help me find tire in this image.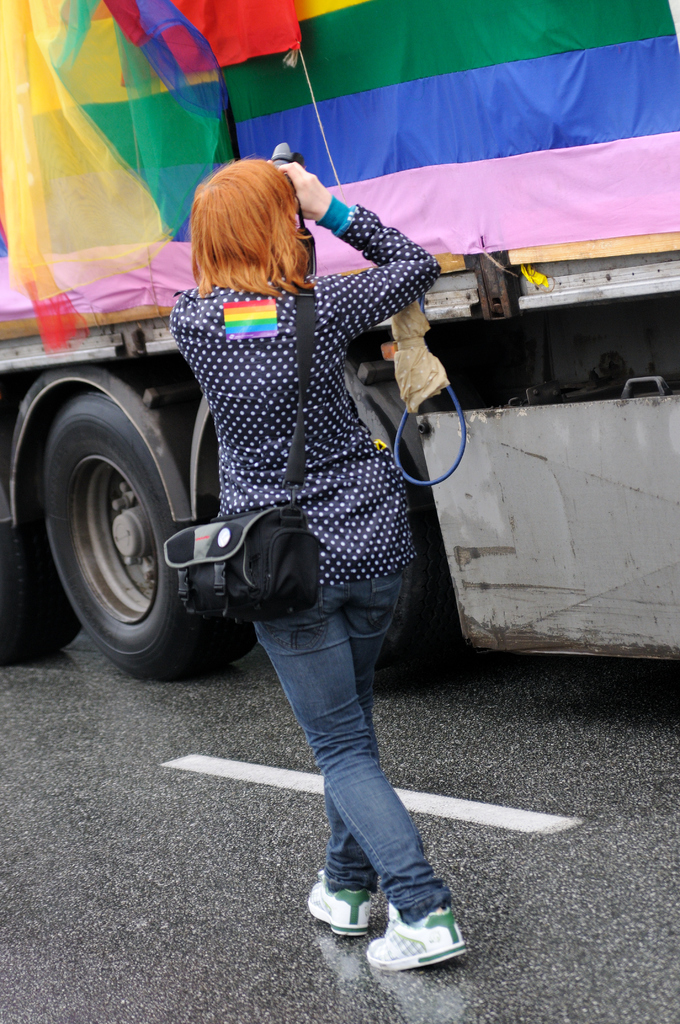
Found it: (0, 454, 84, 674).
